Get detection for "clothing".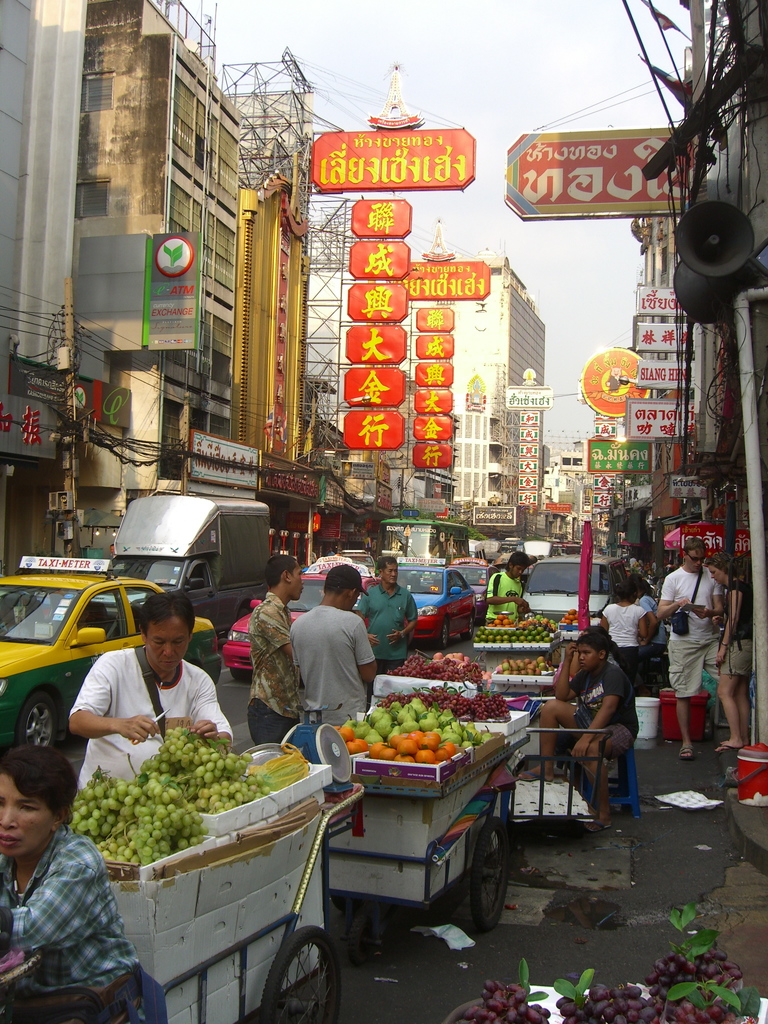
Detection: (left=723, top=623, right=749, bottom=669).
